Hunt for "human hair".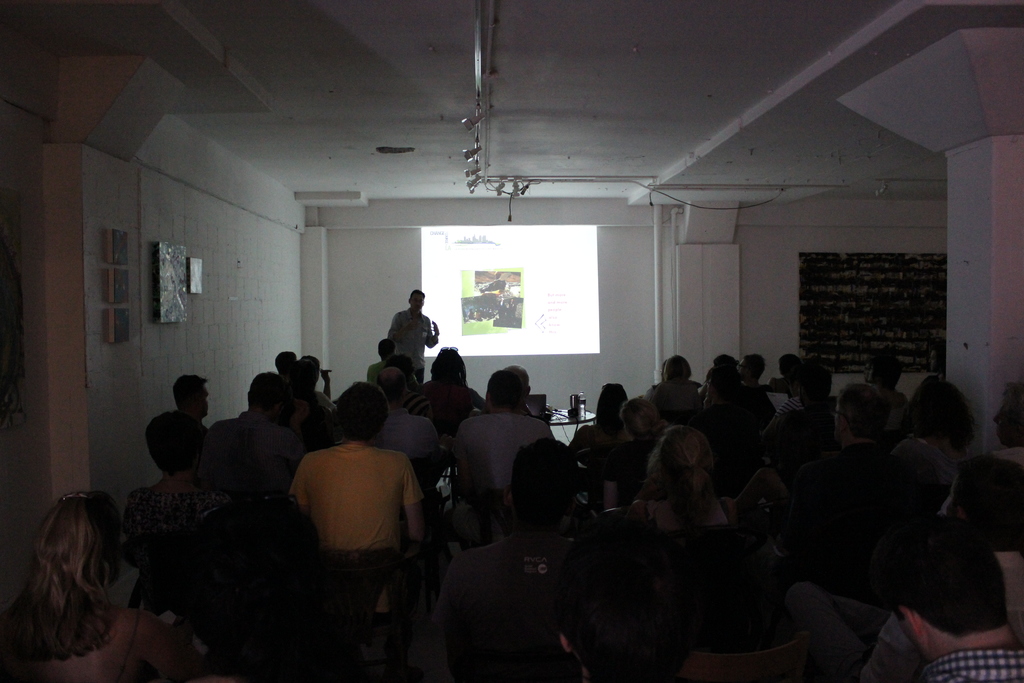
Hunted down at (590, 382, 628, 423).
